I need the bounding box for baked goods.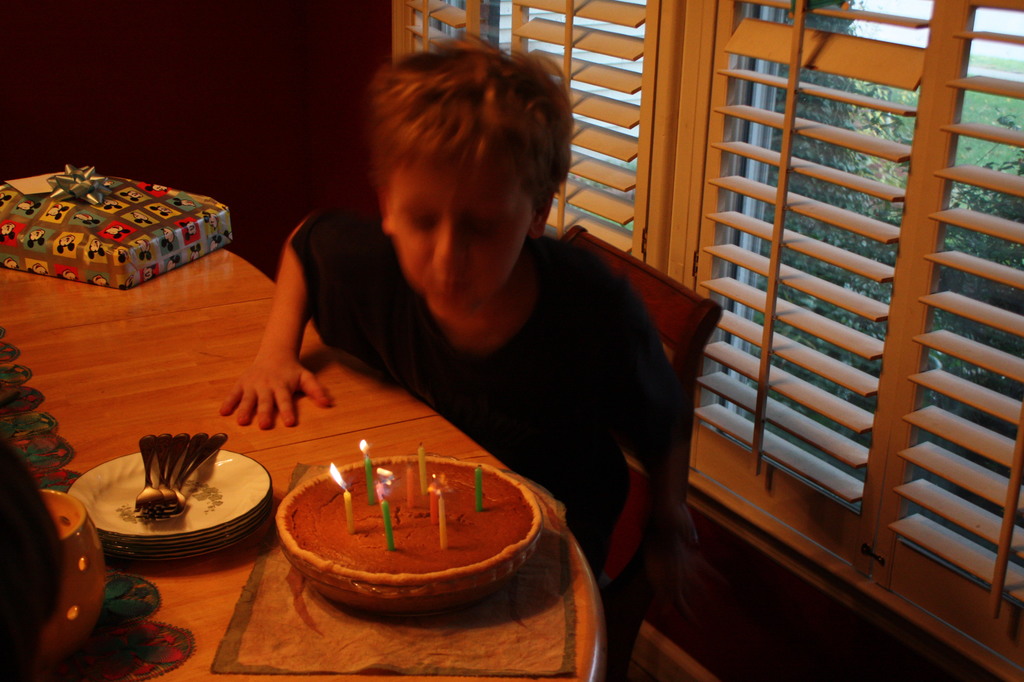
Here it is: BBox(277, 451, 552, 608).
